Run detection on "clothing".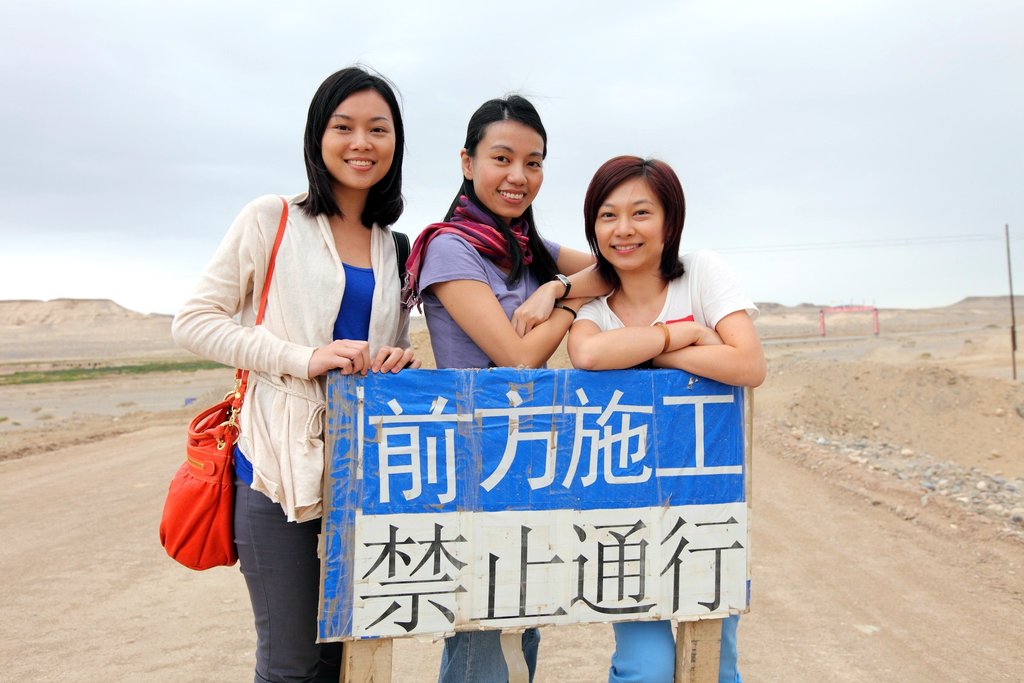
Result: x1=171, y1=189, x2=411, y2=522.
